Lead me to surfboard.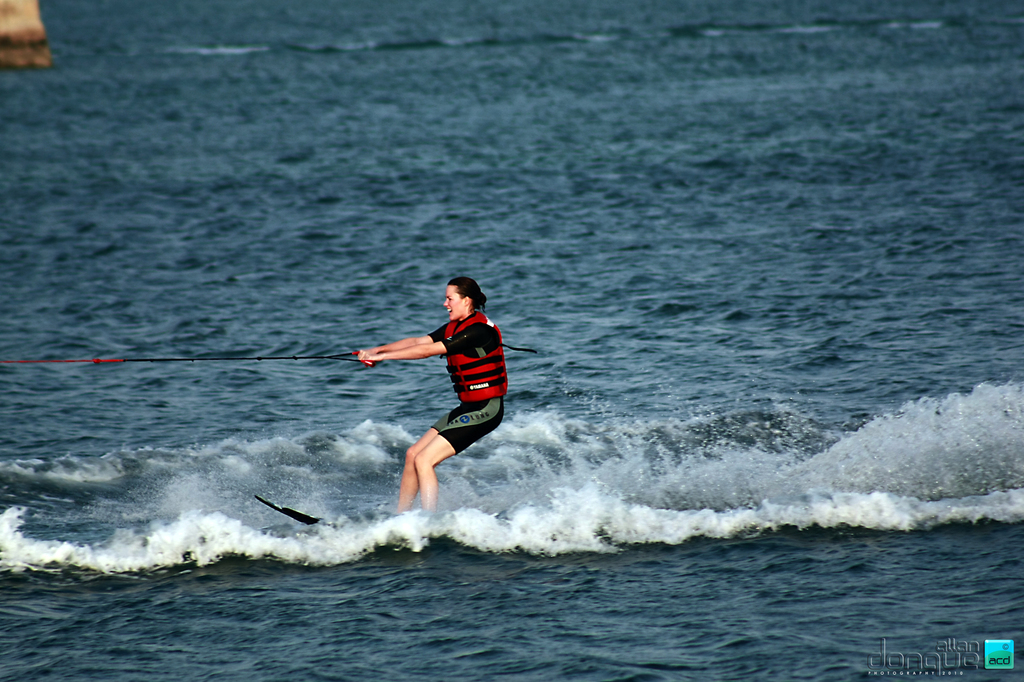
Lead to 255/494/323/528.
